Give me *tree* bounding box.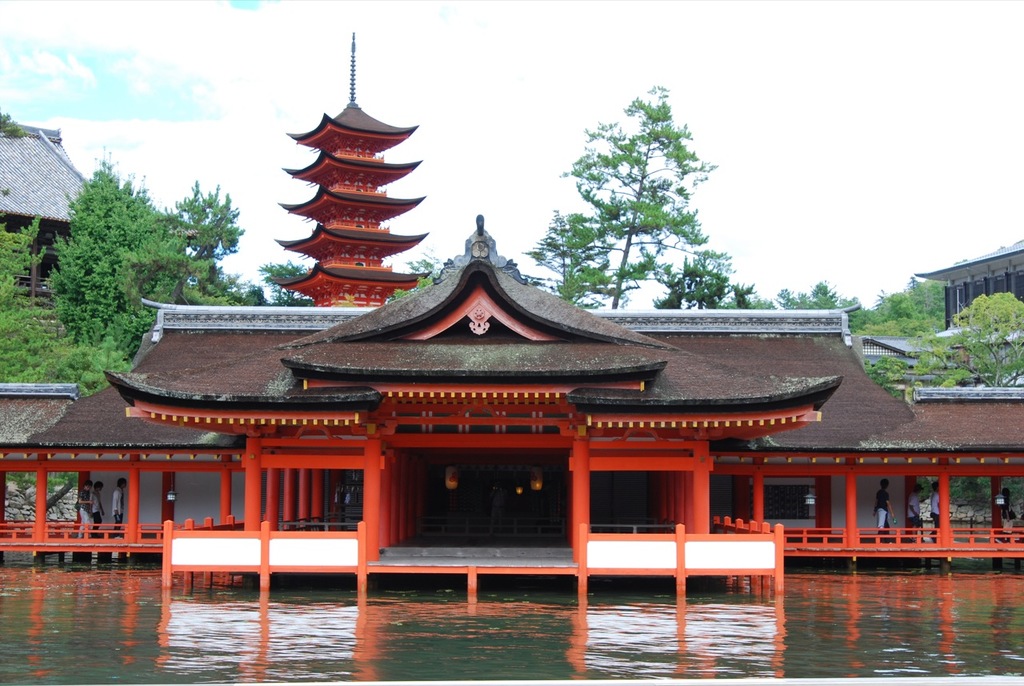
bbox(901, 287, 1023, 395).
